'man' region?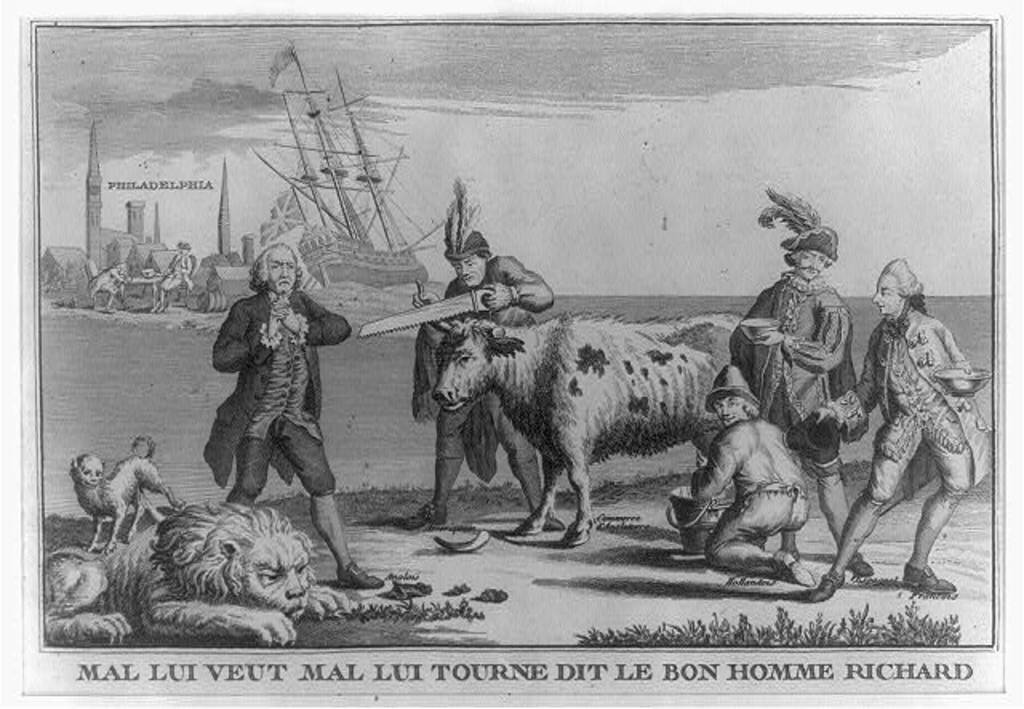
693/360/814/587
